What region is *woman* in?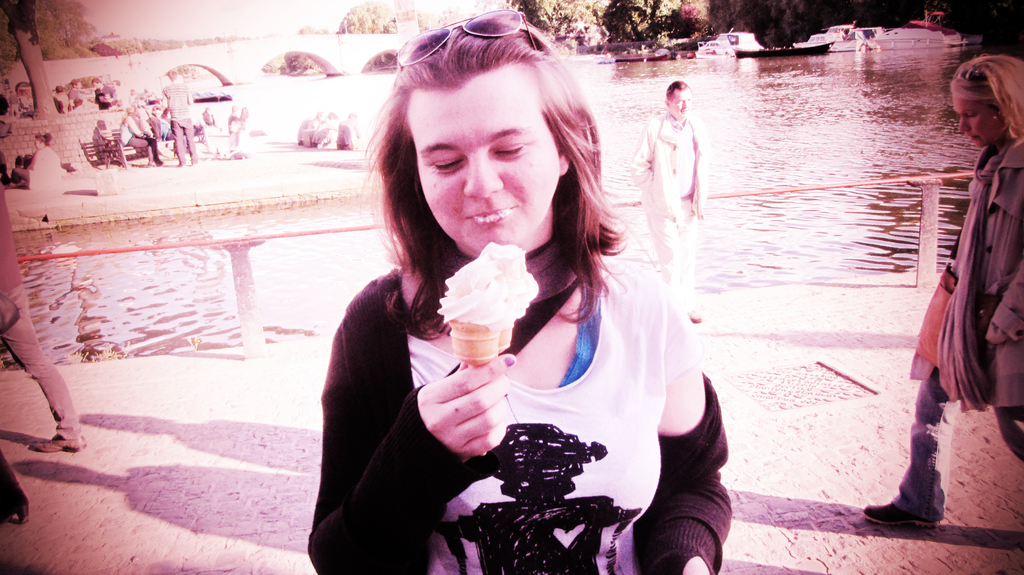
region(305, 40, 743, 568).
